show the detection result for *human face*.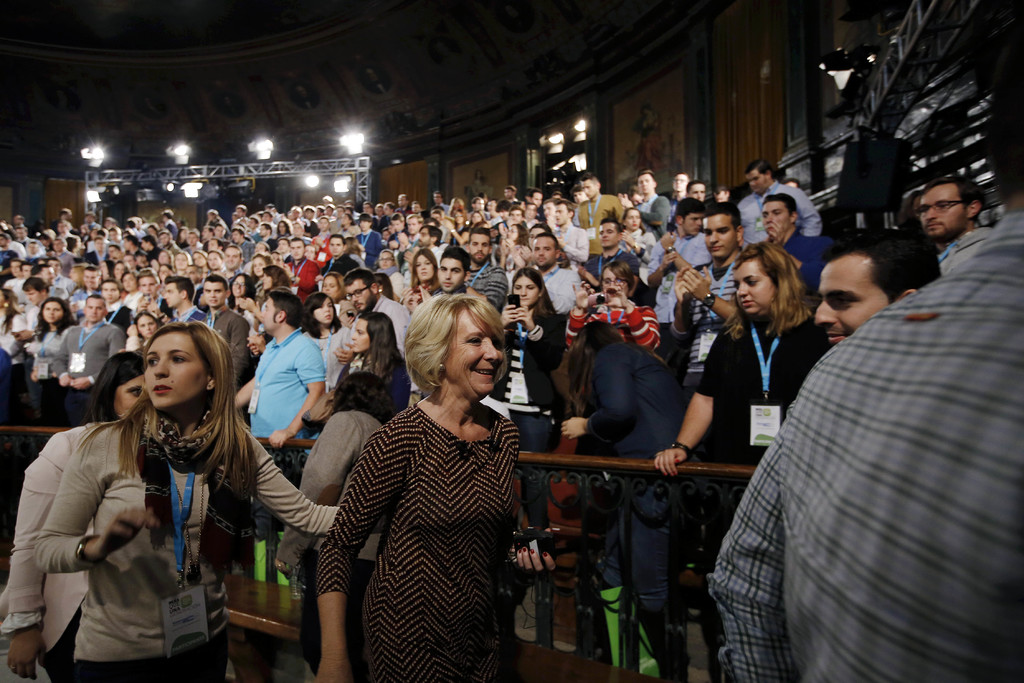
bbox=(917, 182, 961, 233).
